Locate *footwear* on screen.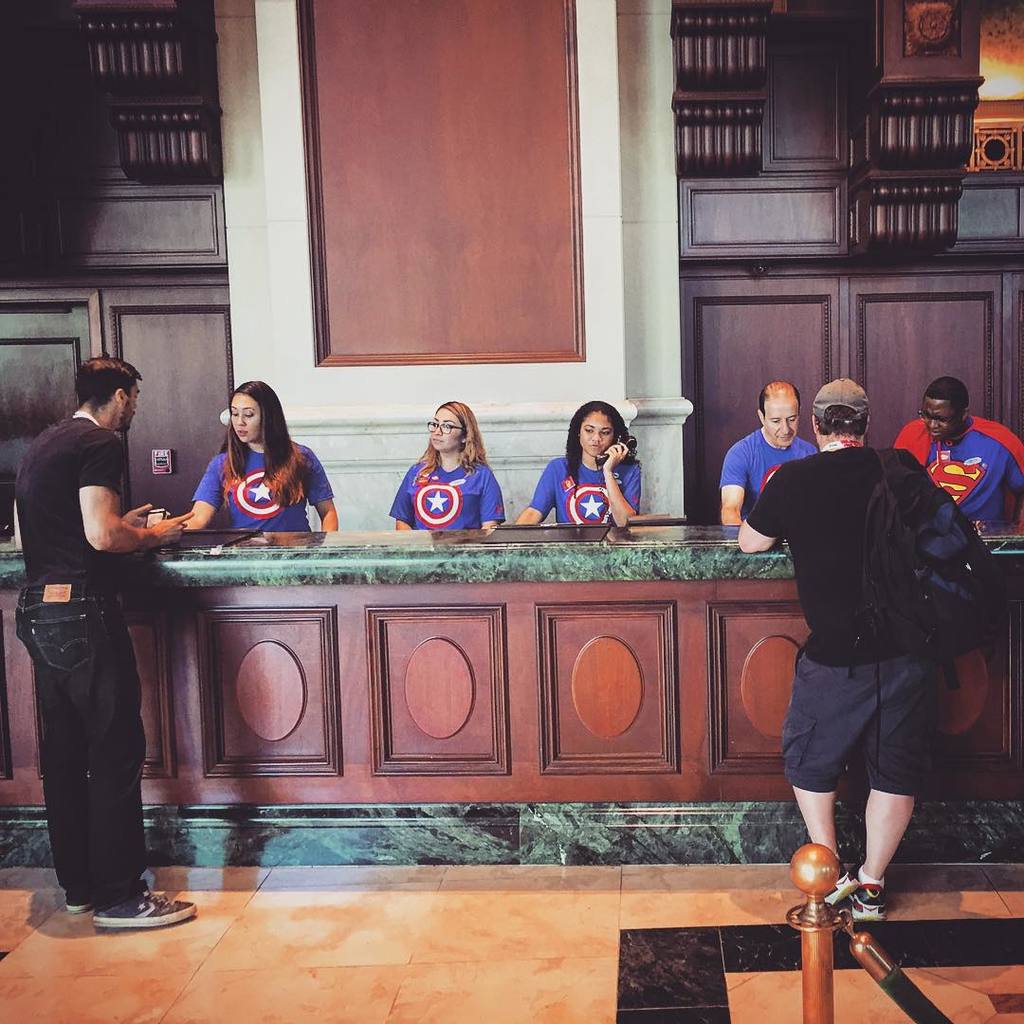
On screen at 856, 880, 891, 923.
